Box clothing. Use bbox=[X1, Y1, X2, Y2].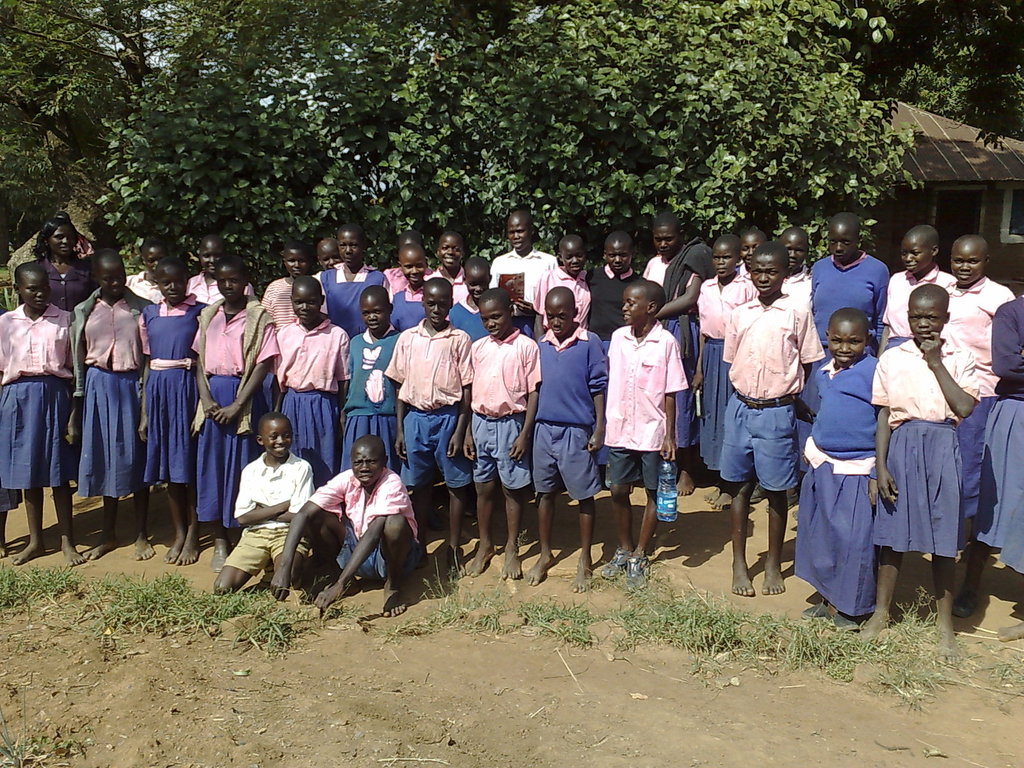
bbox=[184, 271, 259, 299].
